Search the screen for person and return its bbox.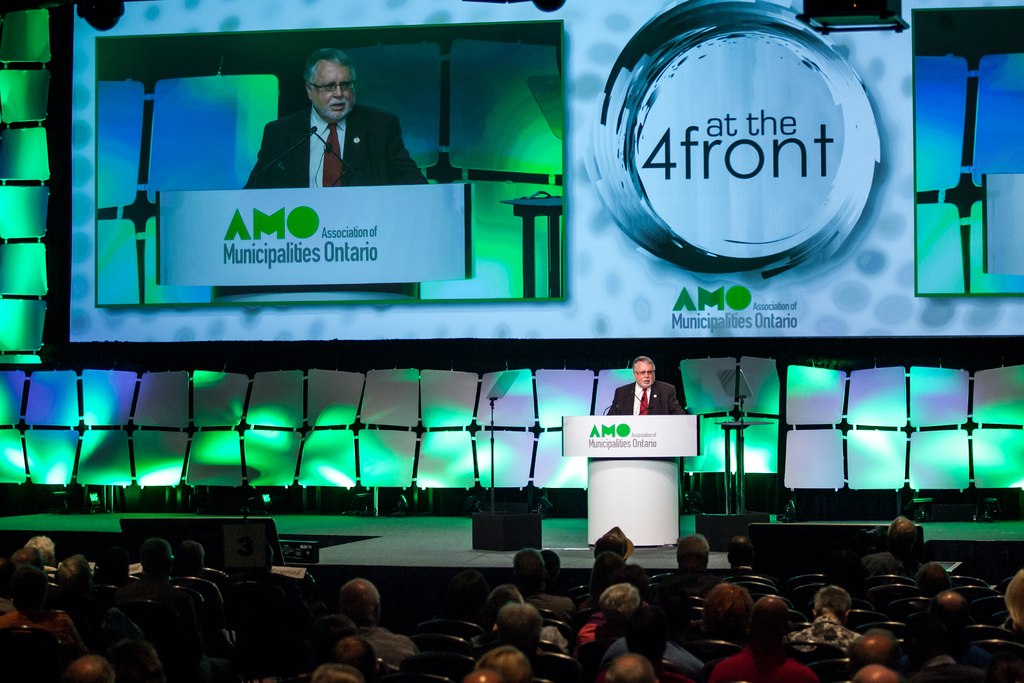
Found: {"x1": 793, "y1": 588, "x2": 861, "y2": 659}.
